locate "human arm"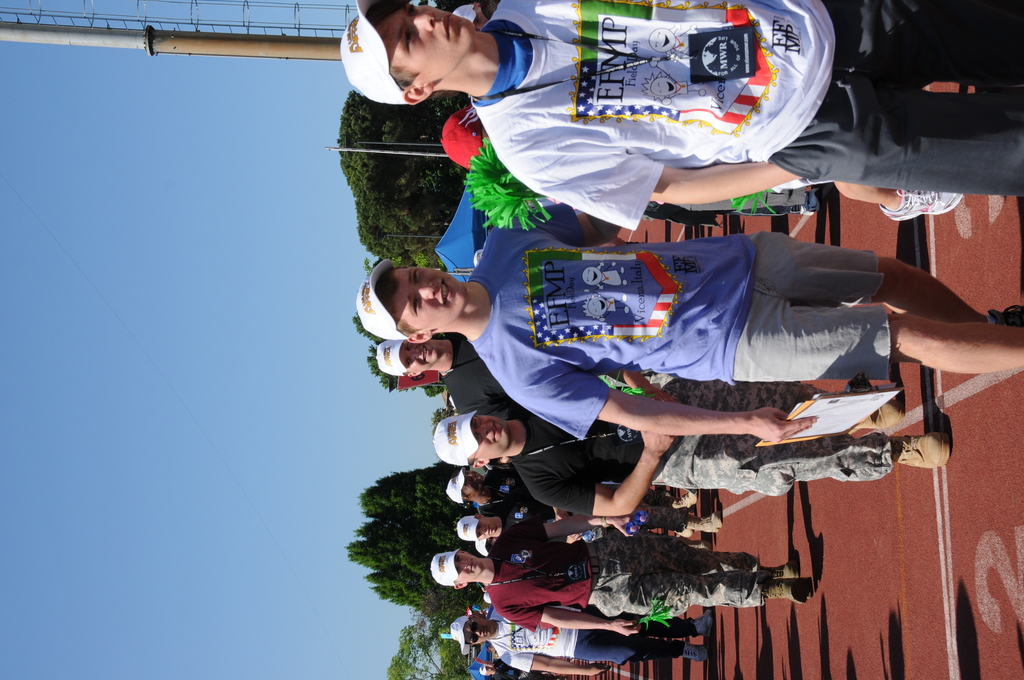
[500, 656, 609, 676]
